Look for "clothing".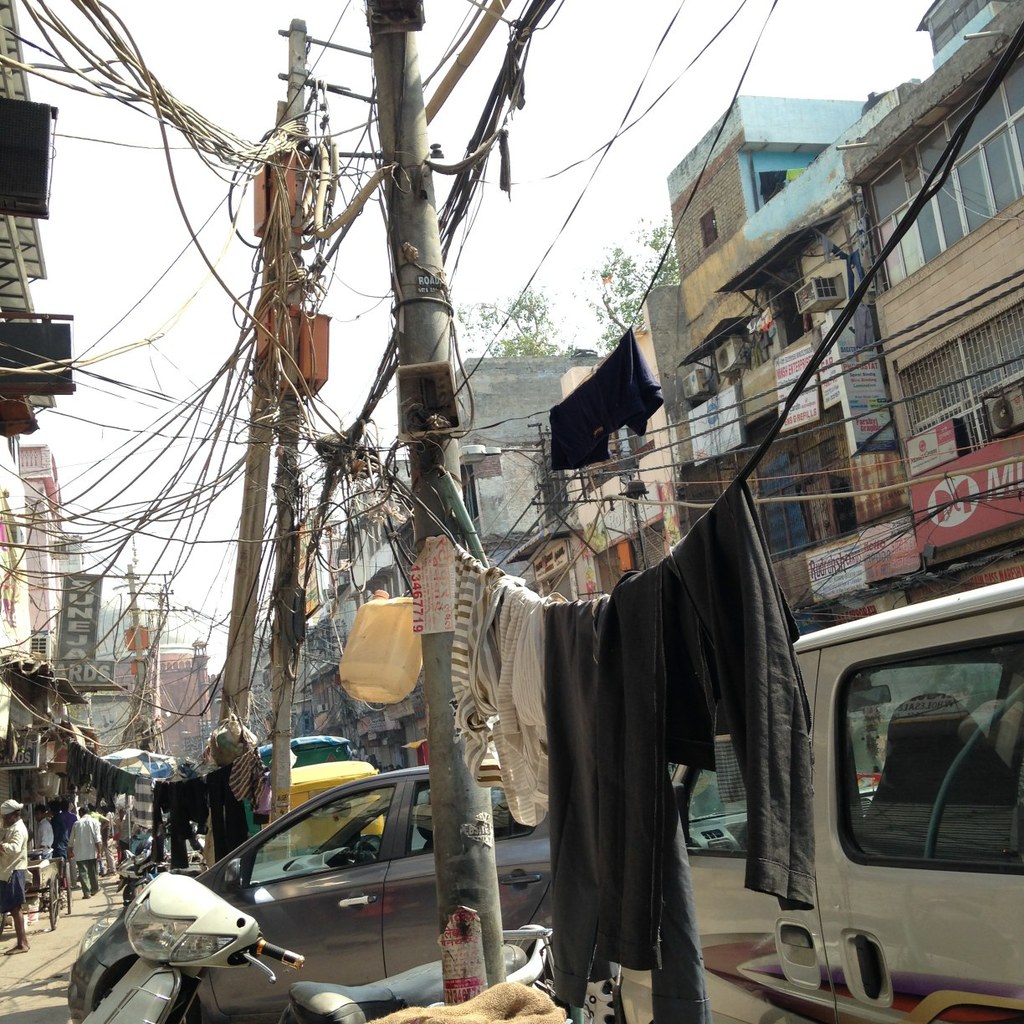
Found: detection(68, 743, 89, 792).
